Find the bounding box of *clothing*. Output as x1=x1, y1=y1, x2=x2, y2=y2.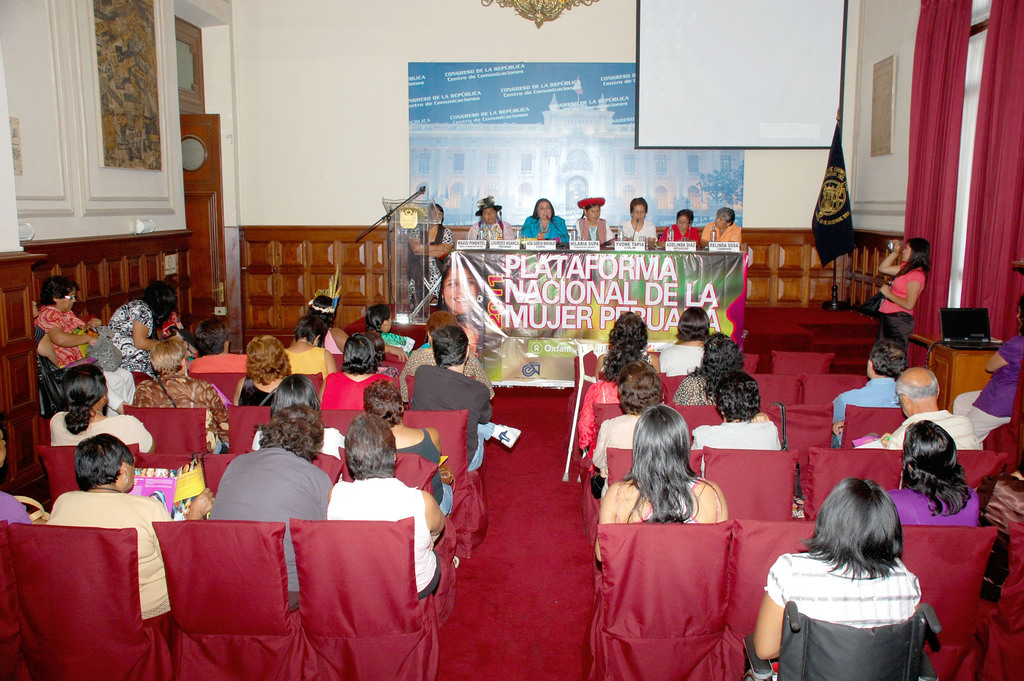
x1=524, y1=213, x2=568, y2=238.
